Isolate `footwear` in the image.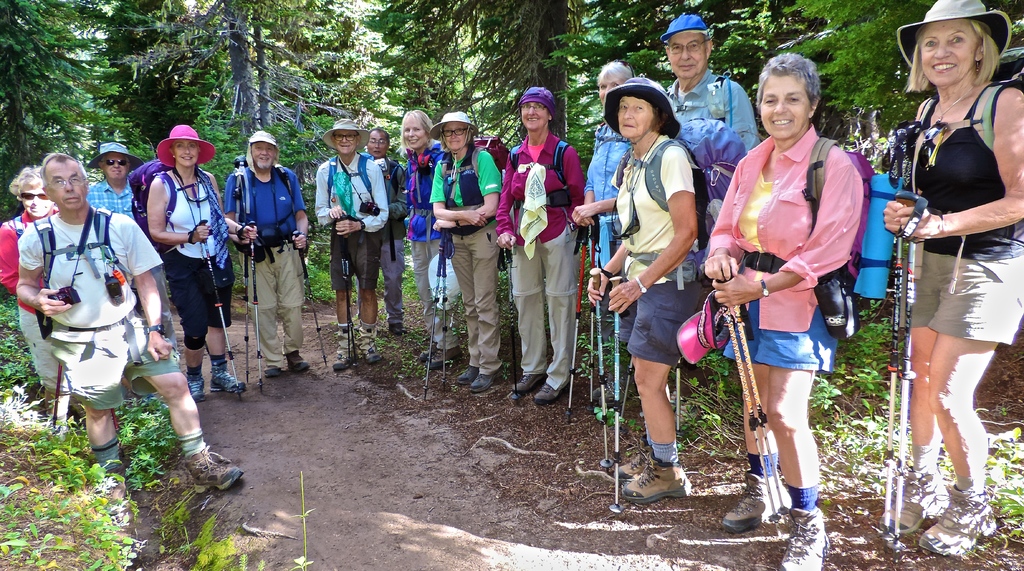
Isolated region: pyautogui.locateOnScreen(213, 354, 248, 392).
